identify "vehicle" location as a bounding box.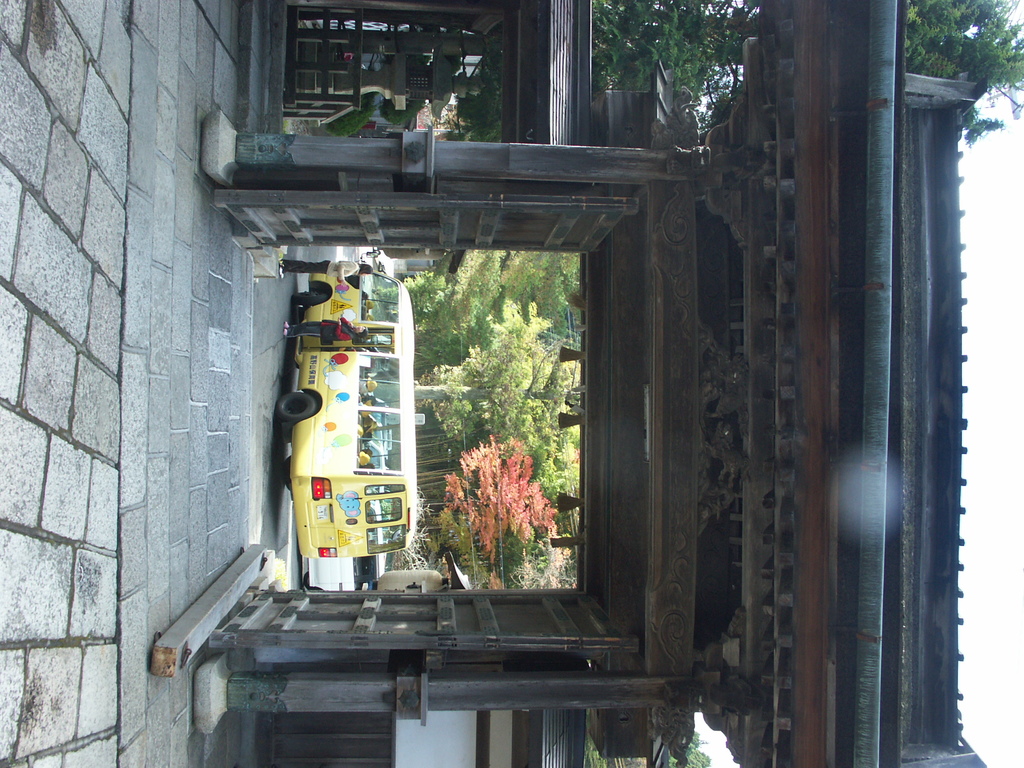
Rect(305, 519, 380, 585).
